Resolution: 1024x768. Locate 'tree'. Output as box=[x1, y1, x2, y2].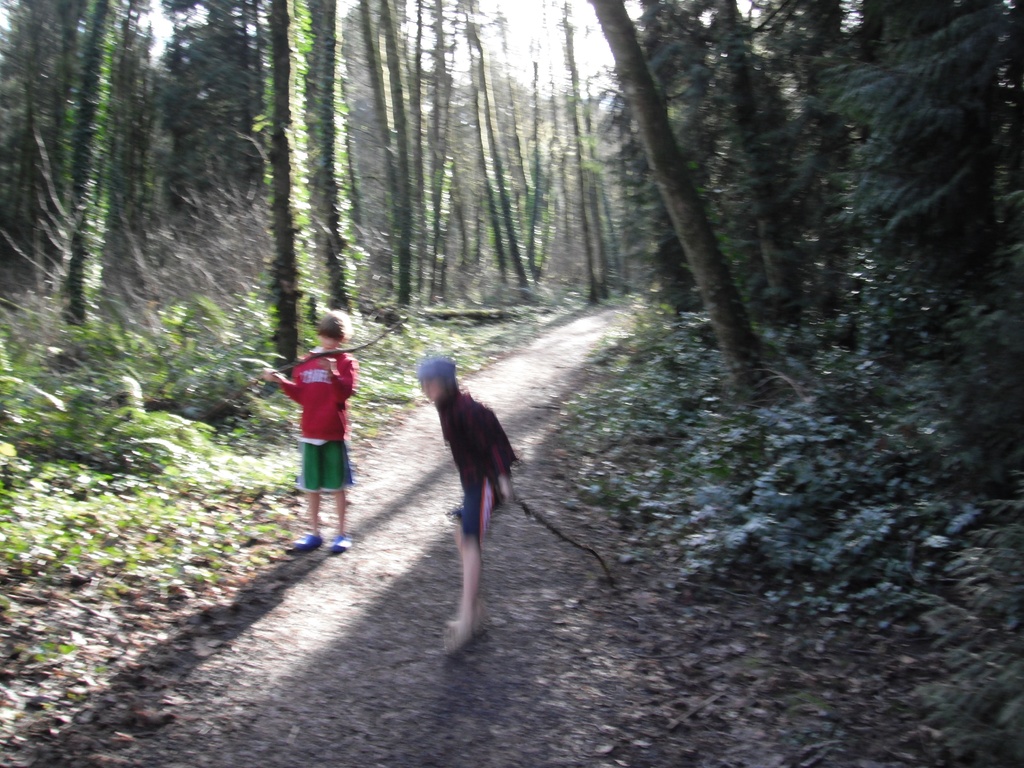
box=[21, 24, 161, 356].
